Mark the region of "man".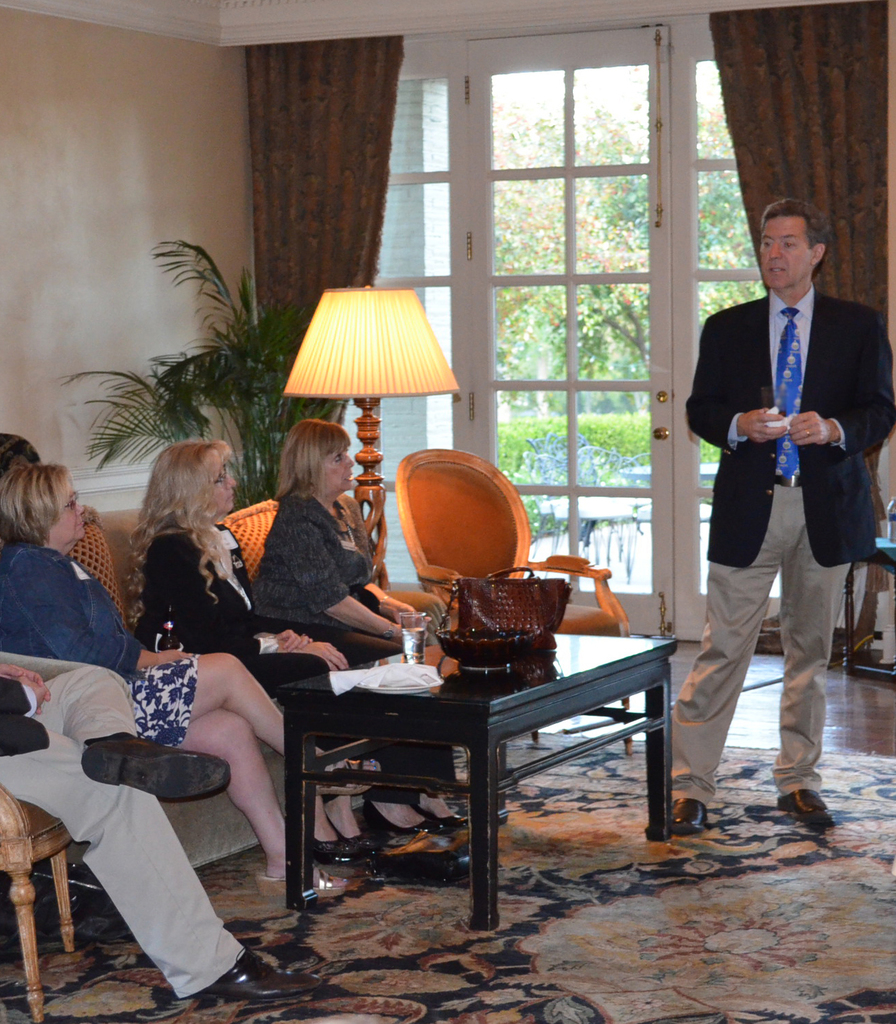
Region: [x1=684, y1=187, x2=878, y2=819].
